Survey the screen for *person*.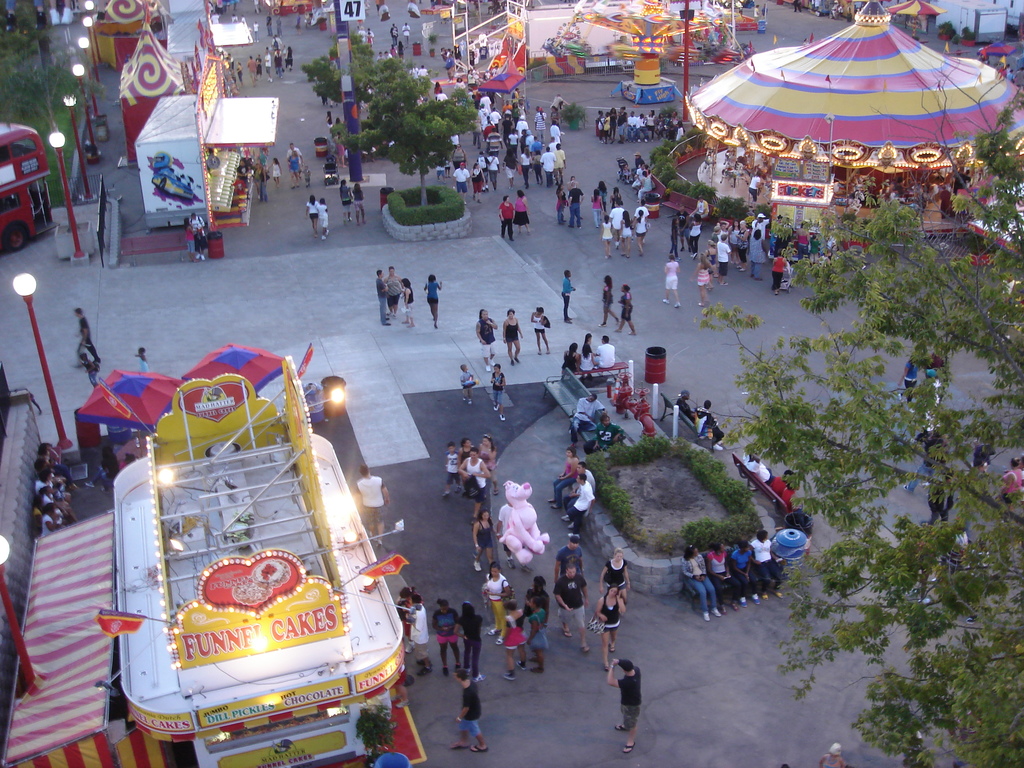
Survey found: (725, 536, 761, 597).
